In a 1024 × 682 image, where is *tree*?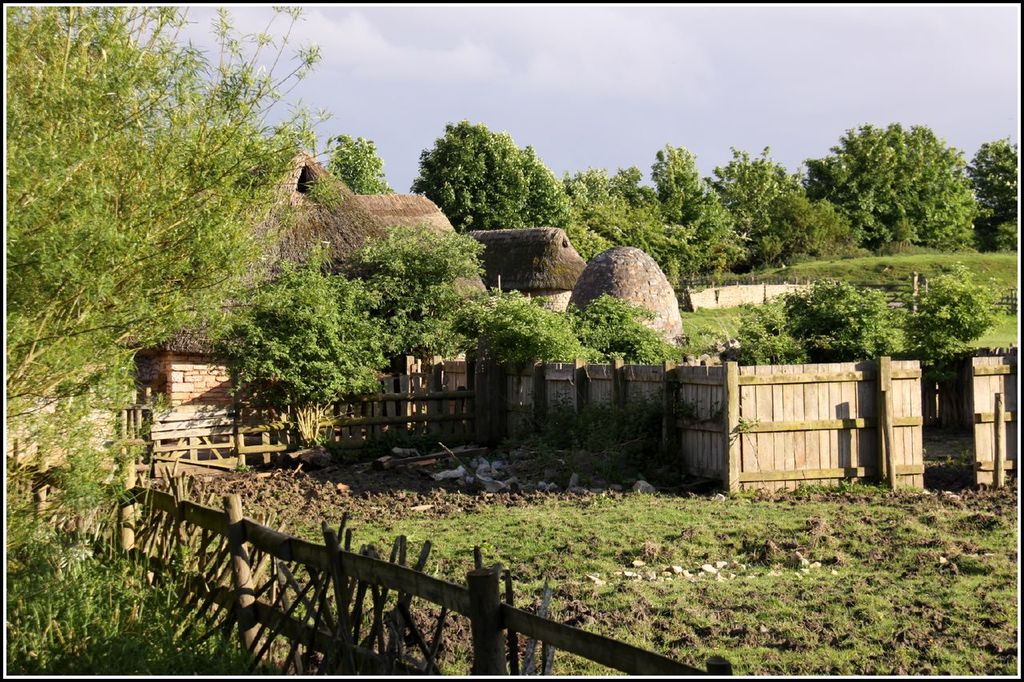
(328, 124, 398, 202).
